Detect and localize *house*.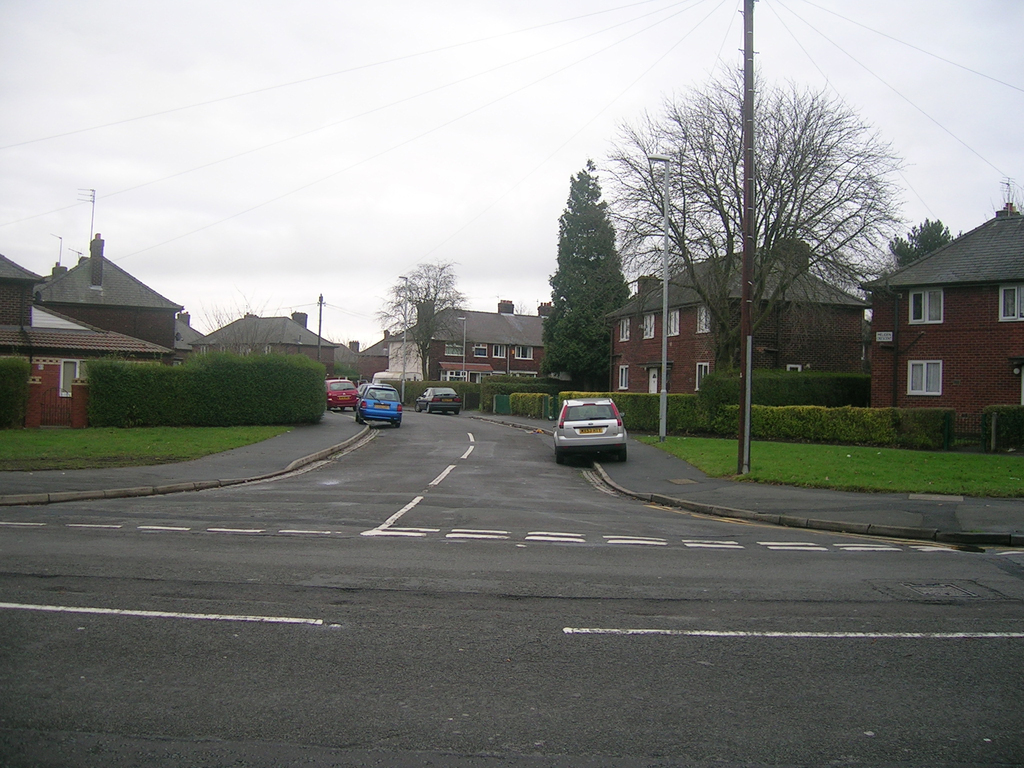
Localized at bbox(339, 322, 398, 380).
